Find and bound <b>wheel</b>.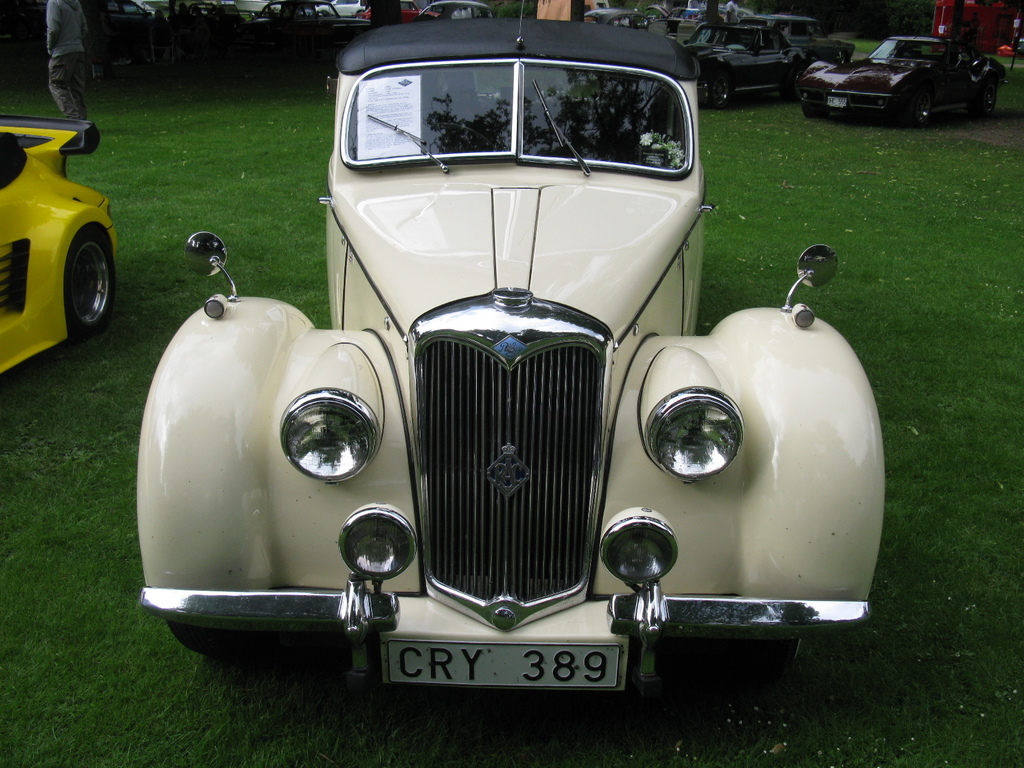
Bound: <bbox>981, 82, 997, 115</bbox>.
